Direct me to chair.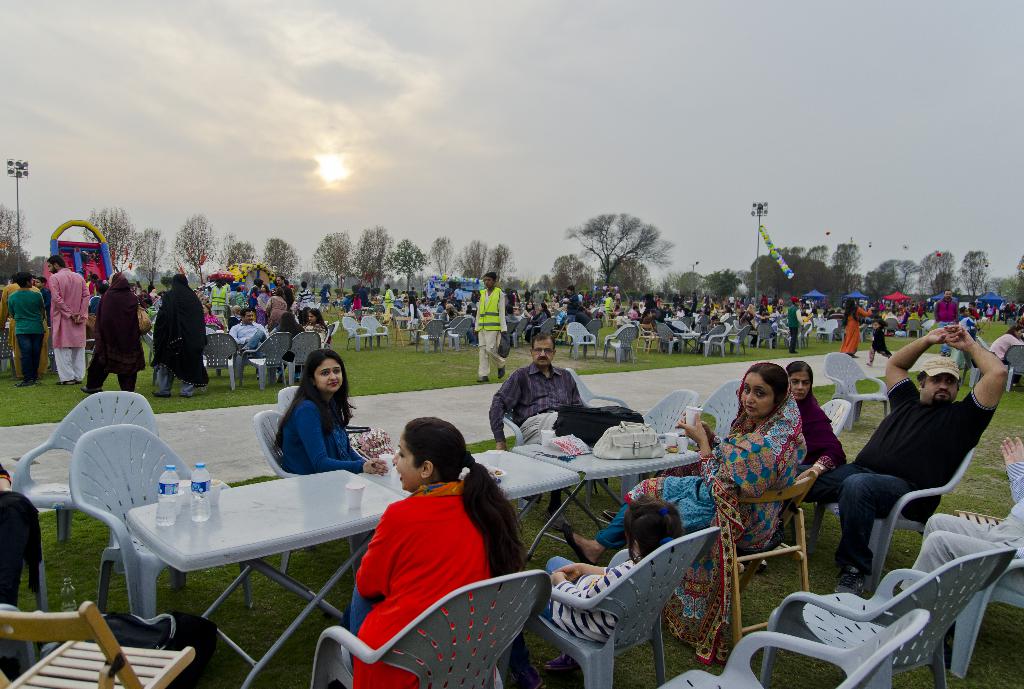
Direction: crop(700, 469, 813, 654).
